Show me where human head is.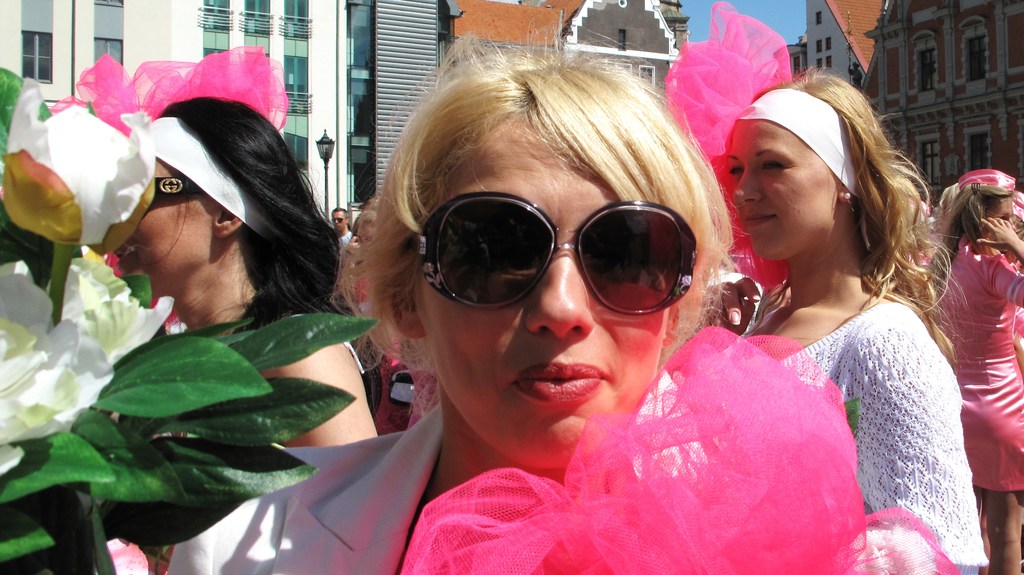
human head is at [328,204,348,229].
